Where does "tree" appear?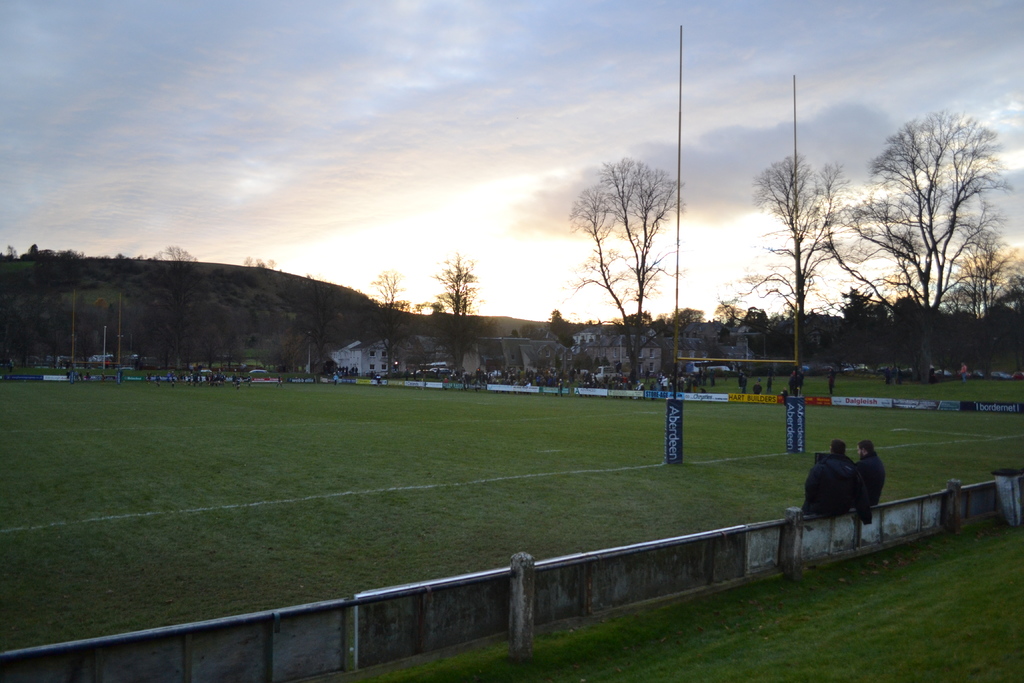
Appears at (left=559, top=154, right=687, bottom=386).
